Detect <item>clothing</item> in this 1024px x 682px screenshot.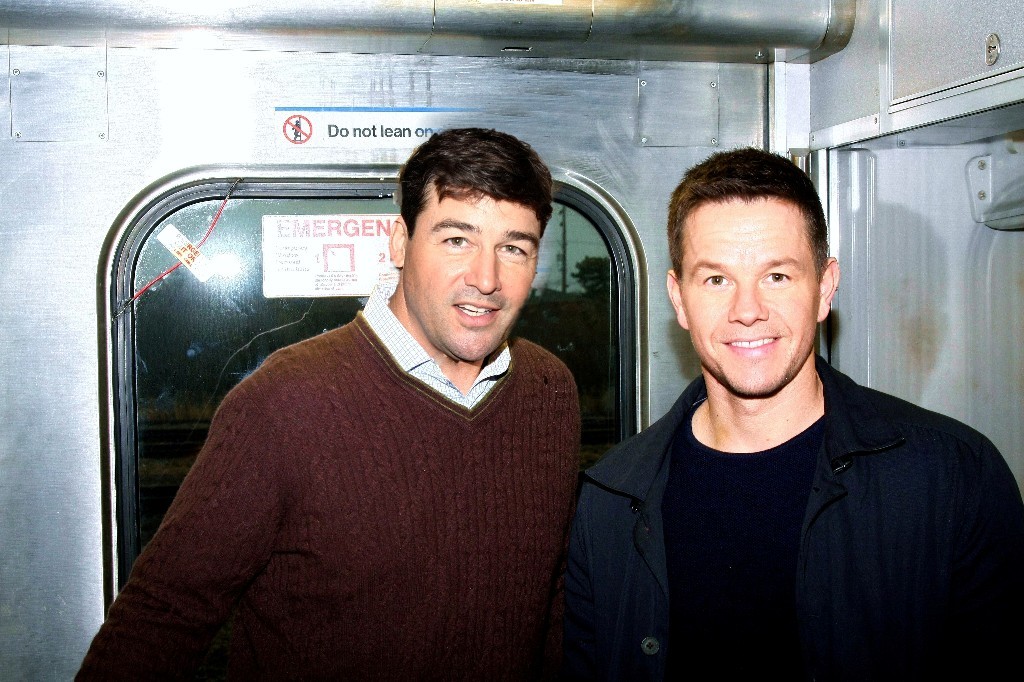
Detection: (564,352,1023,681).
